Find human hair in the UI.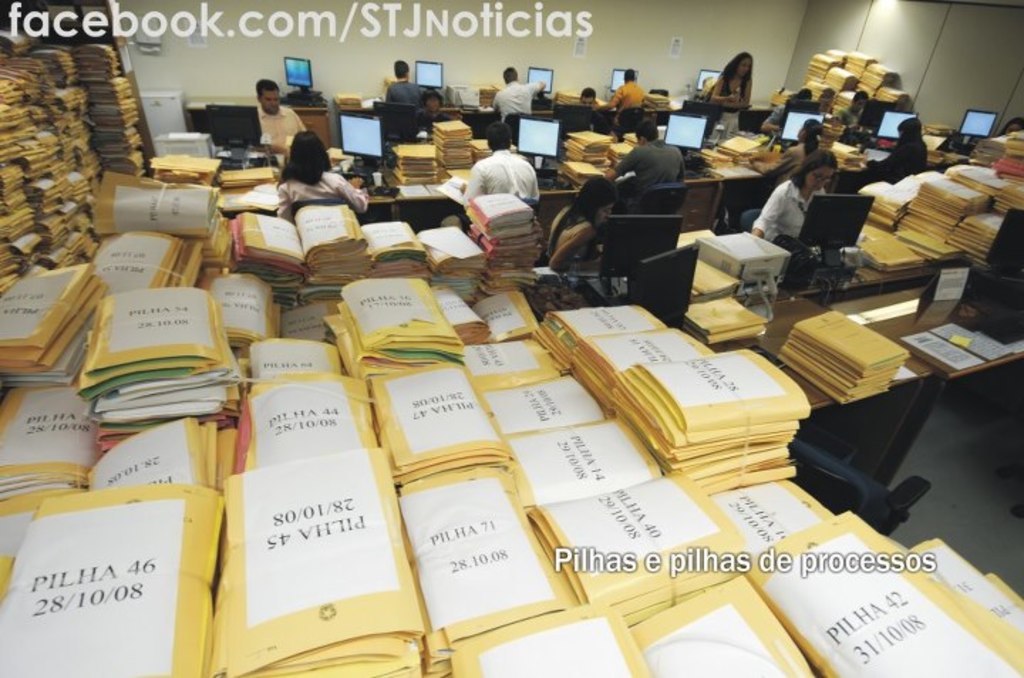
UI element at [548, 179, 619, 257].
